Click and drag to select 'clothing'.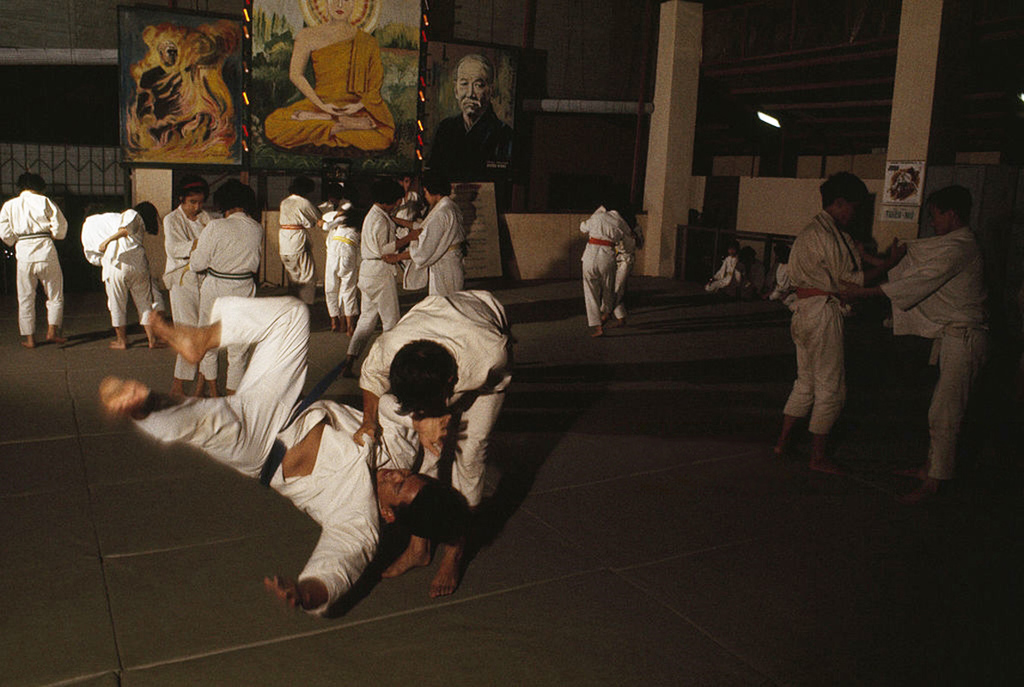
Selection: box(281, 198, 310, 288).
